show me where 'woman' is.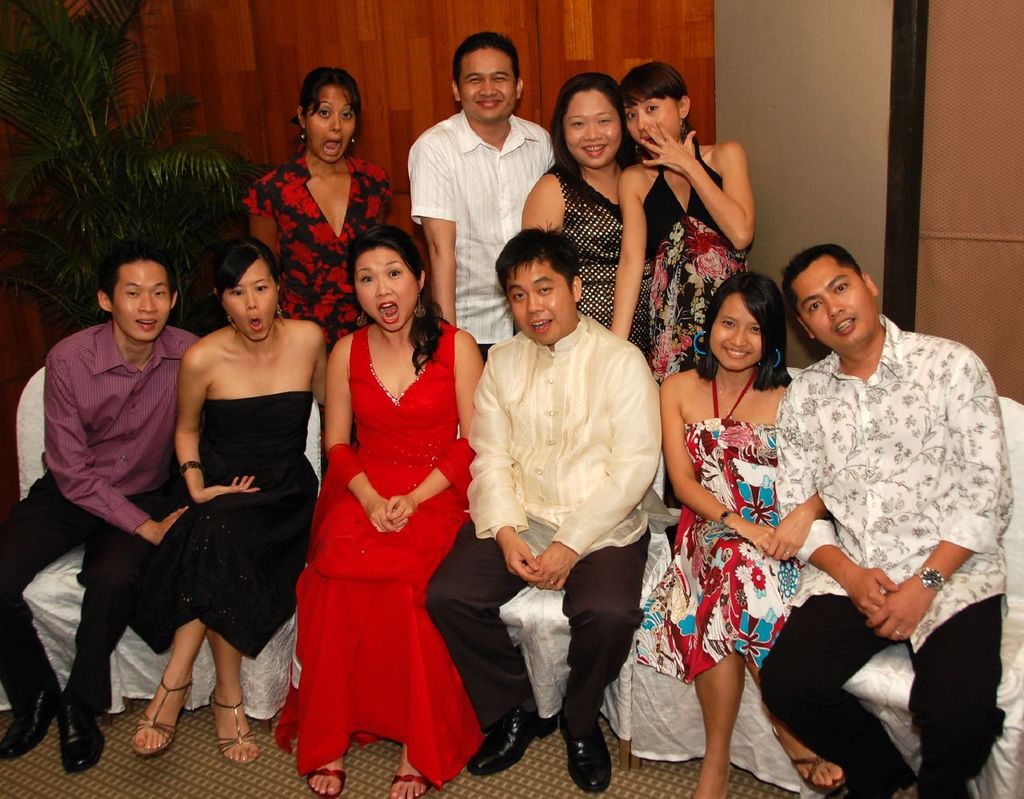
'woman' is at <box>519,73,655,361</box>.
